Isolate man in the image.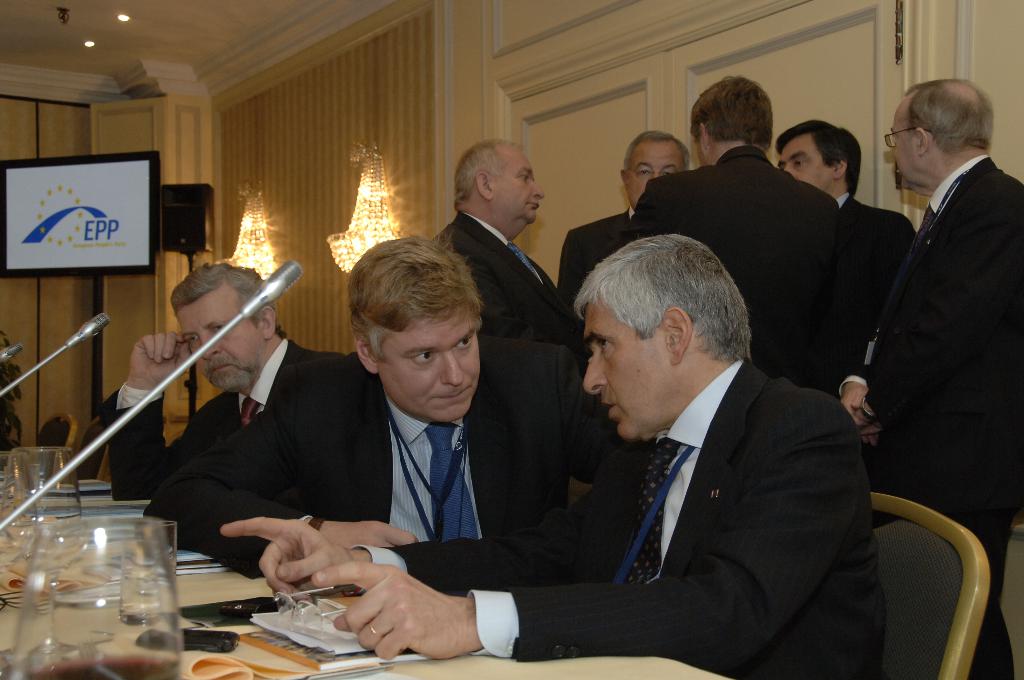
Isolated region: (431,139,593,371).
